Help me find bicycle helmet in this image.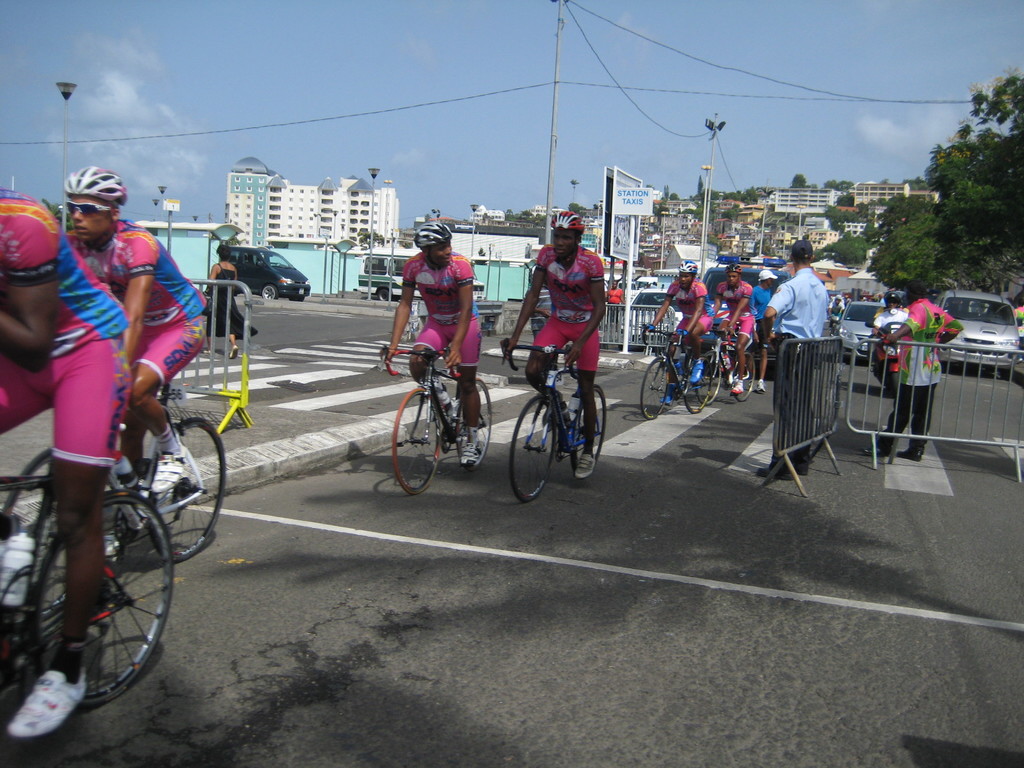
Found it: [left=678, top=260, right=699, bottom=284].
